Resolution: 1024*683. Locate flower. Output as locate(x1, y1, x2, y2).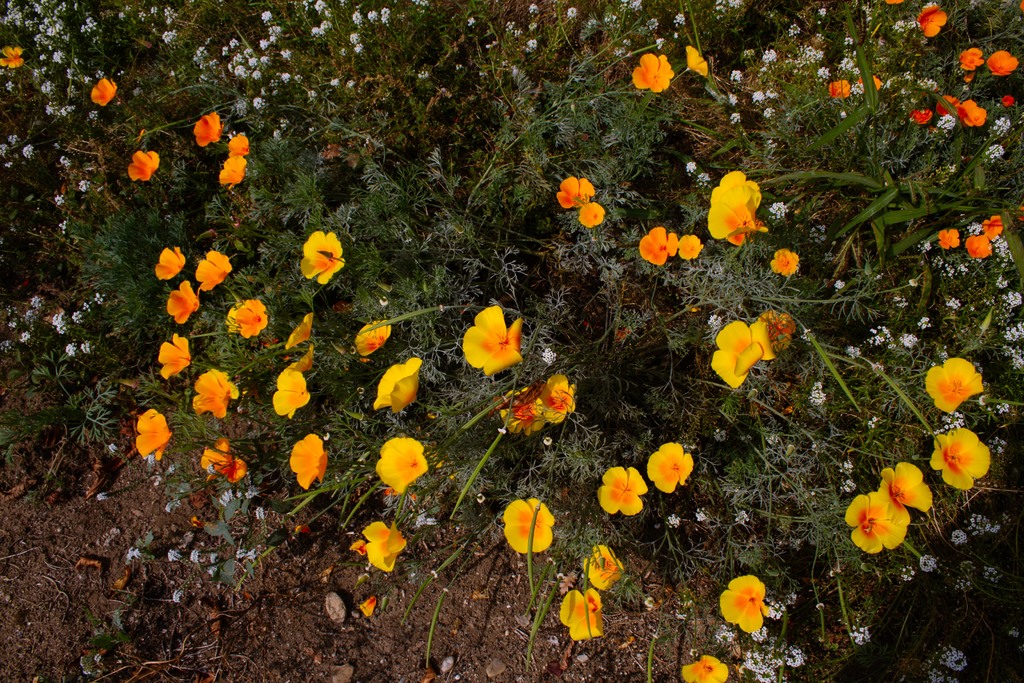
locate(932, 90, 963, 122).
